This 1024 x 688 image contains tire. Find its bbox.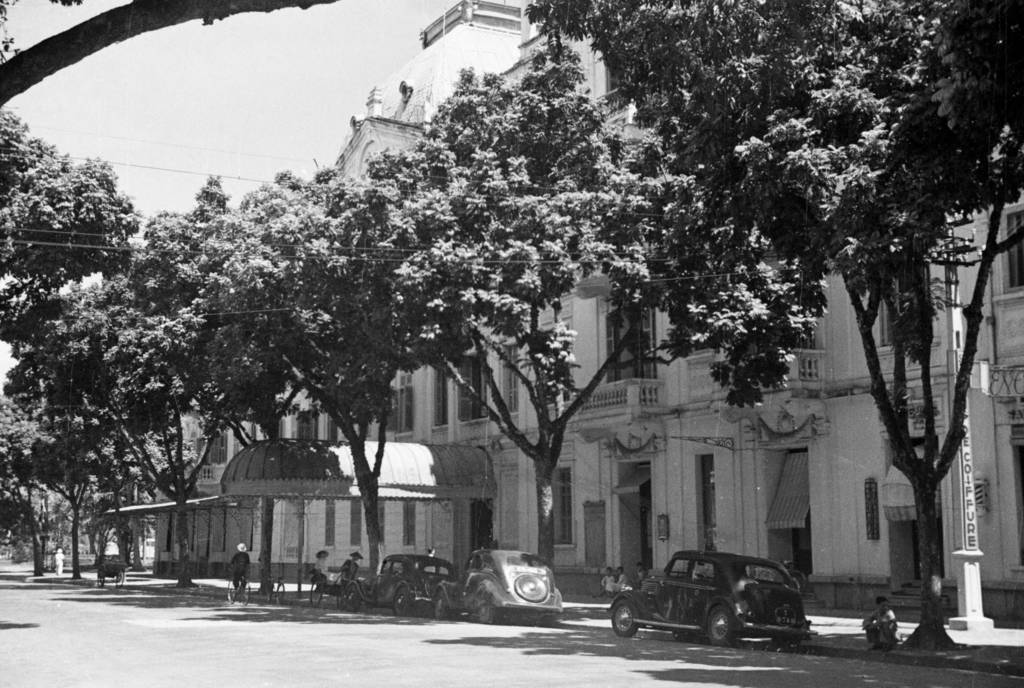
[left=255, top=579, right=271, bottom=605].
